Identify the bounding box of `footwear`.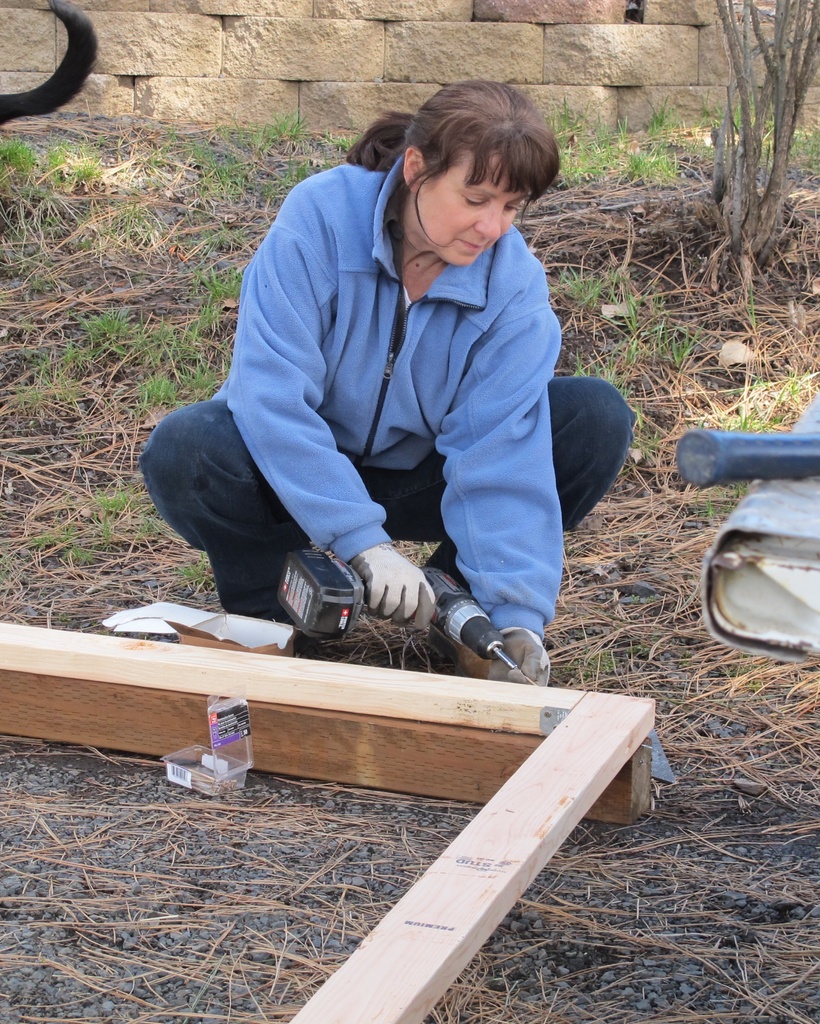
x1=271, y1=609, x2=326, y2=657.
